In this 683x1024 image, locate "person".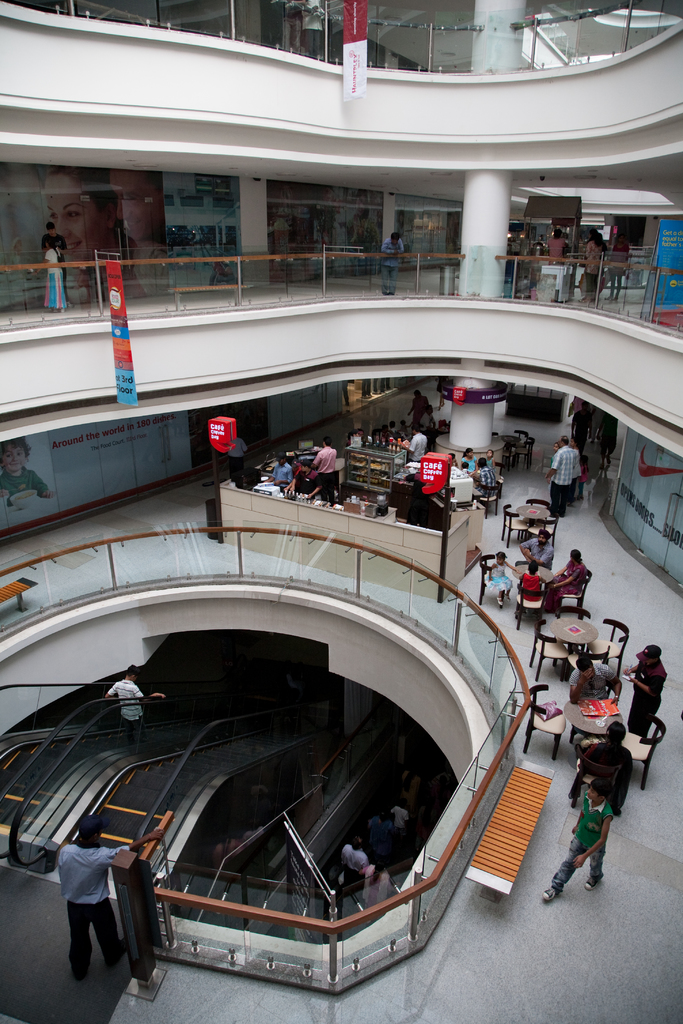
Bounding box: <bbox>557, 719, 650, 826</bbox>.
